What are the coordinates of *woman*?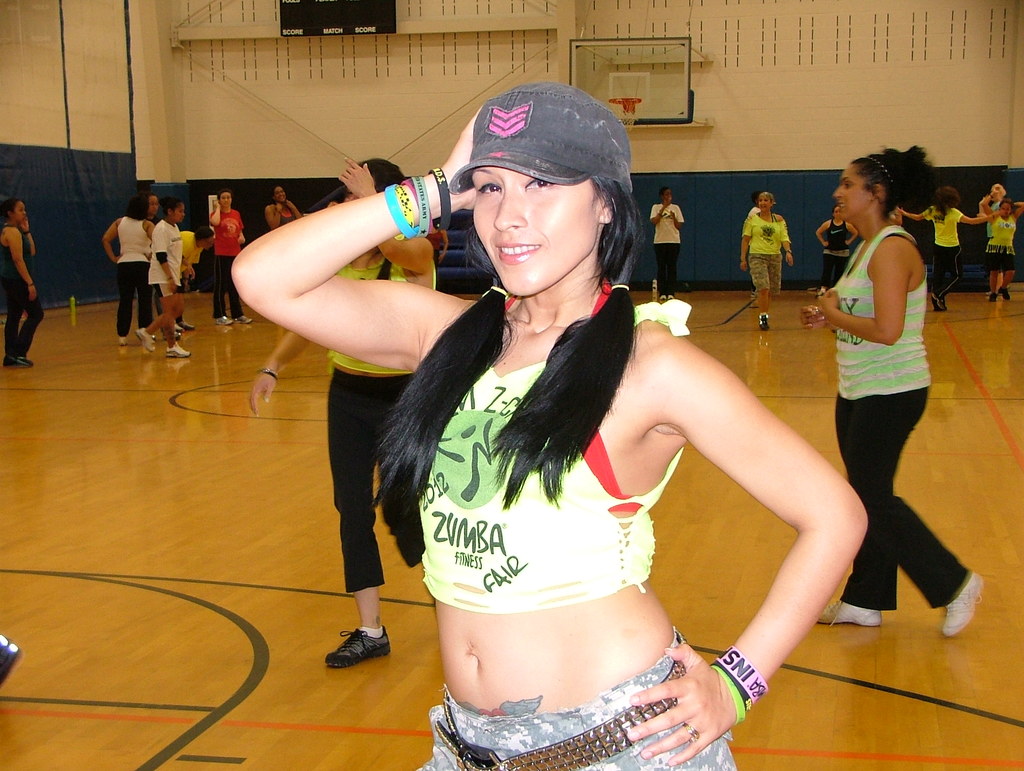
l=0, t=202, r=49, b=366.
